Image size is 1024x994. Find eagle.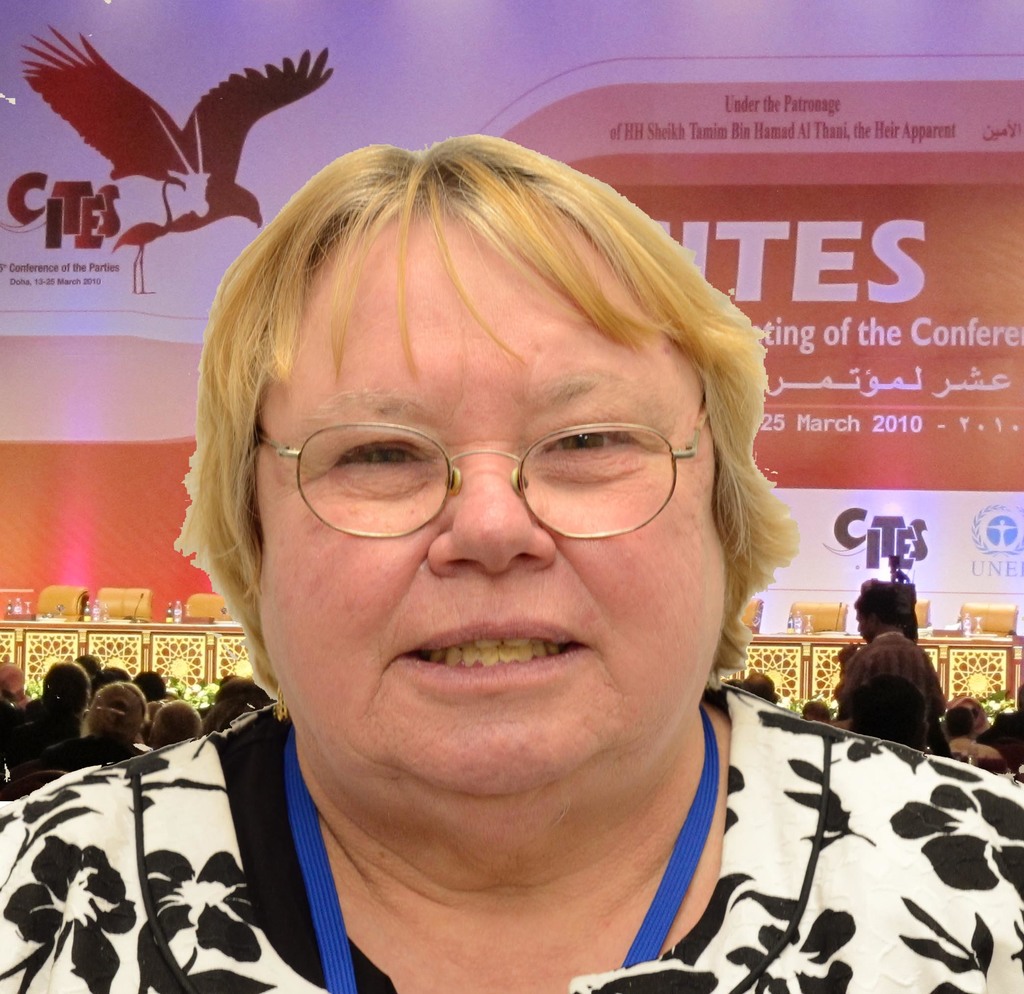
{"x1": 18, "y1": 24, "x2": 333, "y2": 290}.
